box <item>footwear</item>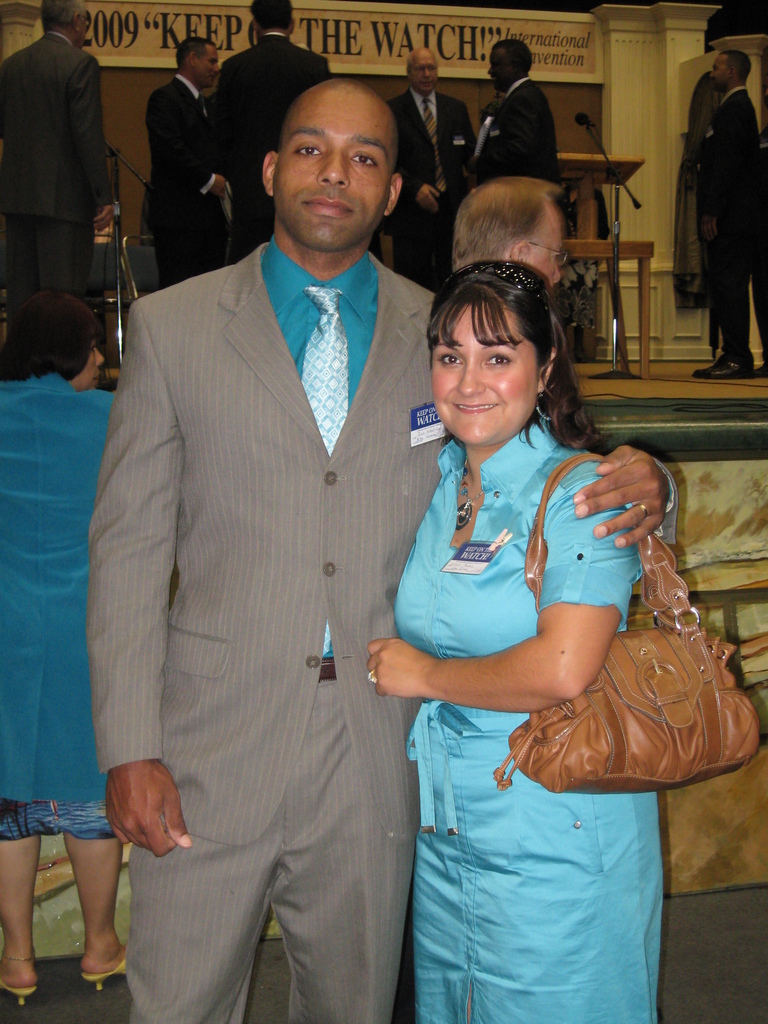
x1=3, y1=970, x2=38, y2=1005
